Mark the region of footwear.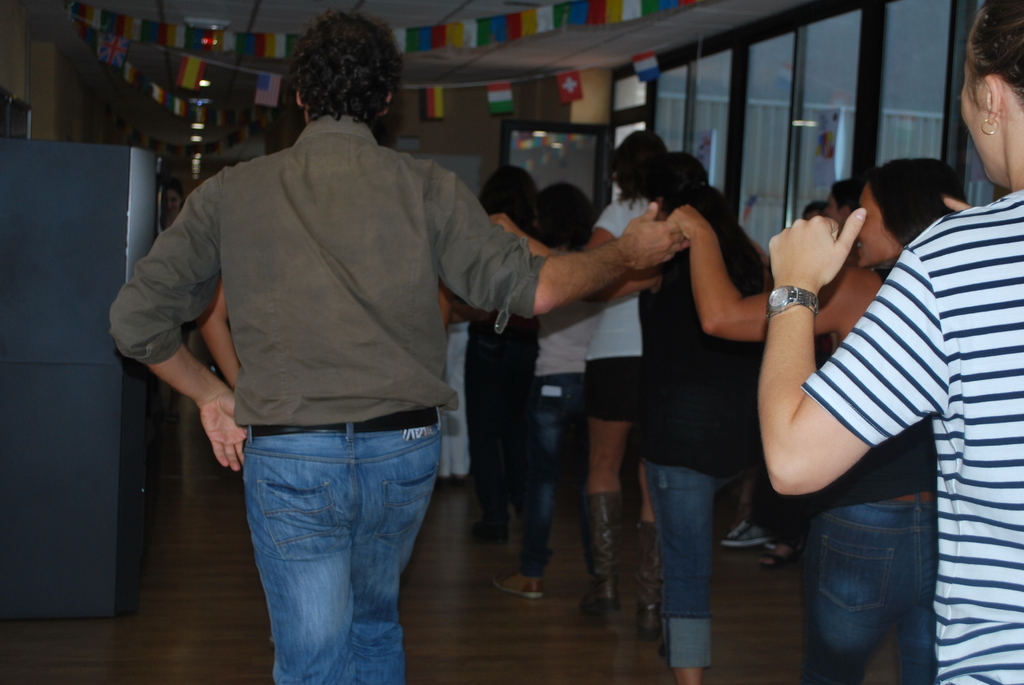
Region: [x1=475, y1=520, x2=511, y2=542].
